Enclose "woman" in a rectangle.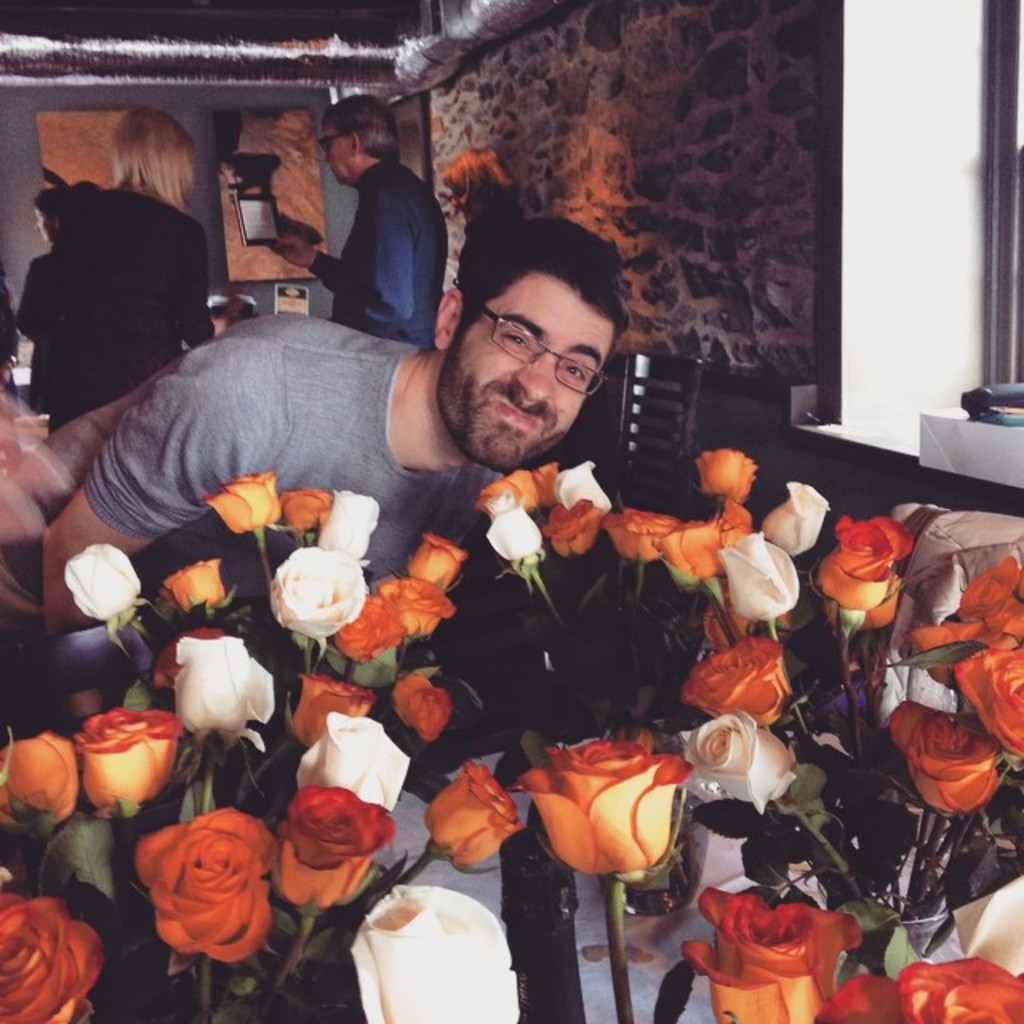
left=10, top=102, right=227, bottom=445.
